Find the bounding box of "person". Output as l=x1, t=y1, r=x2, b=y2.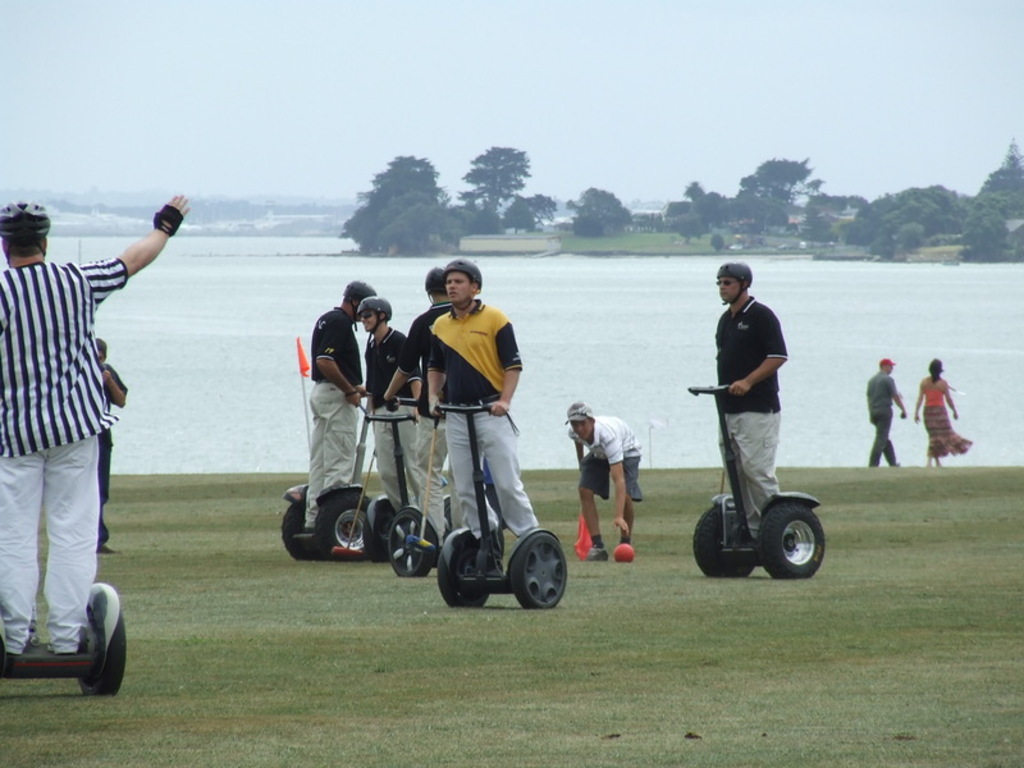
l=558, t=398, r=643, b=558.
